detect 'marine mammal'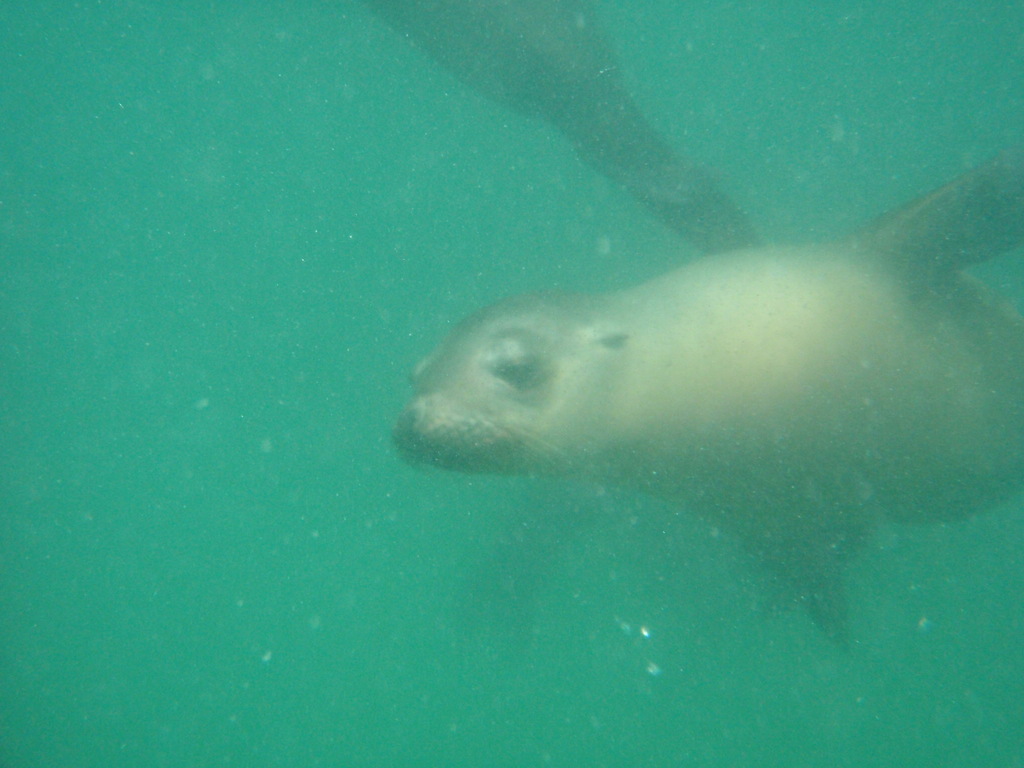
left=394, top=161, right=1023, bottom=646
